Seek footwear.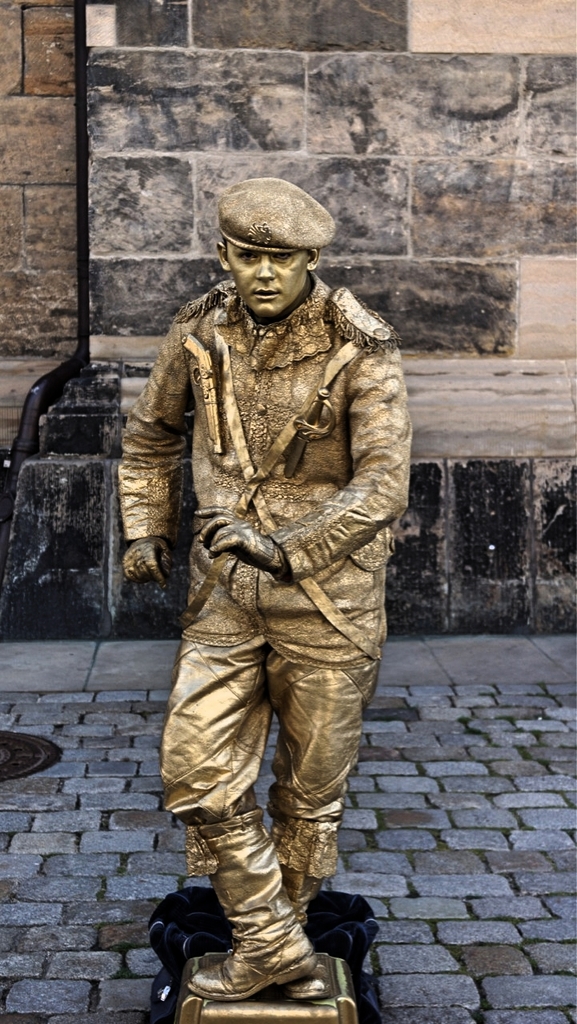
l=278, t=818, r=342, b=934.
